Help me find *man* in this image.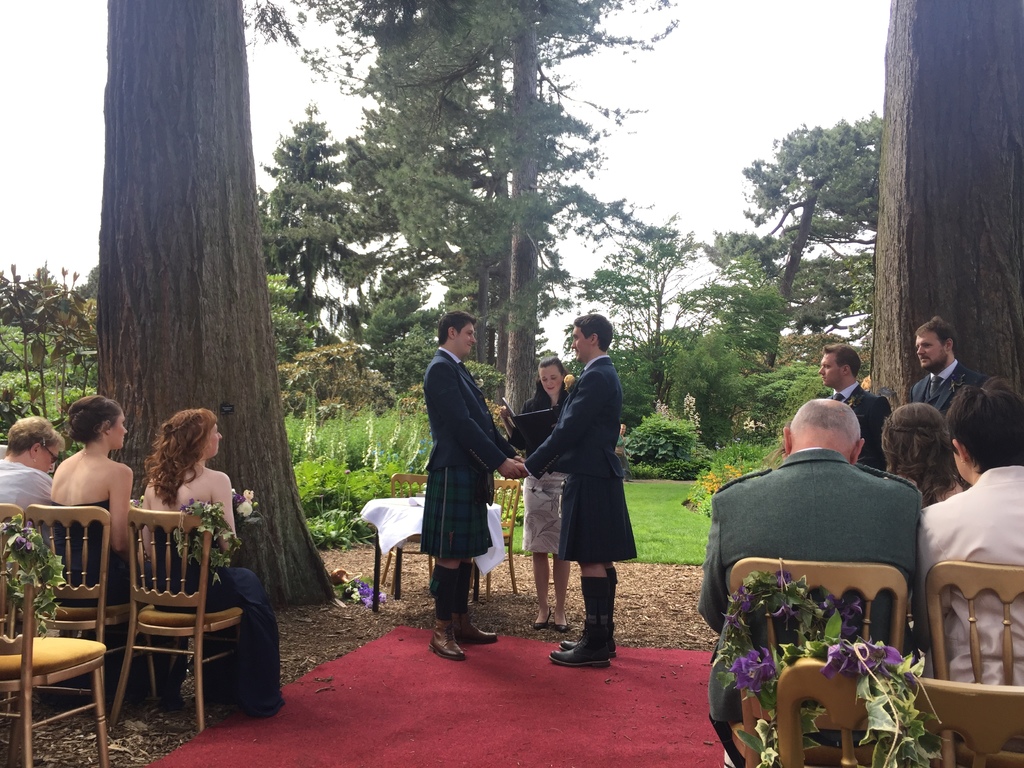
Found it: (x1=692, y1=398, x2=921, y2=767).
